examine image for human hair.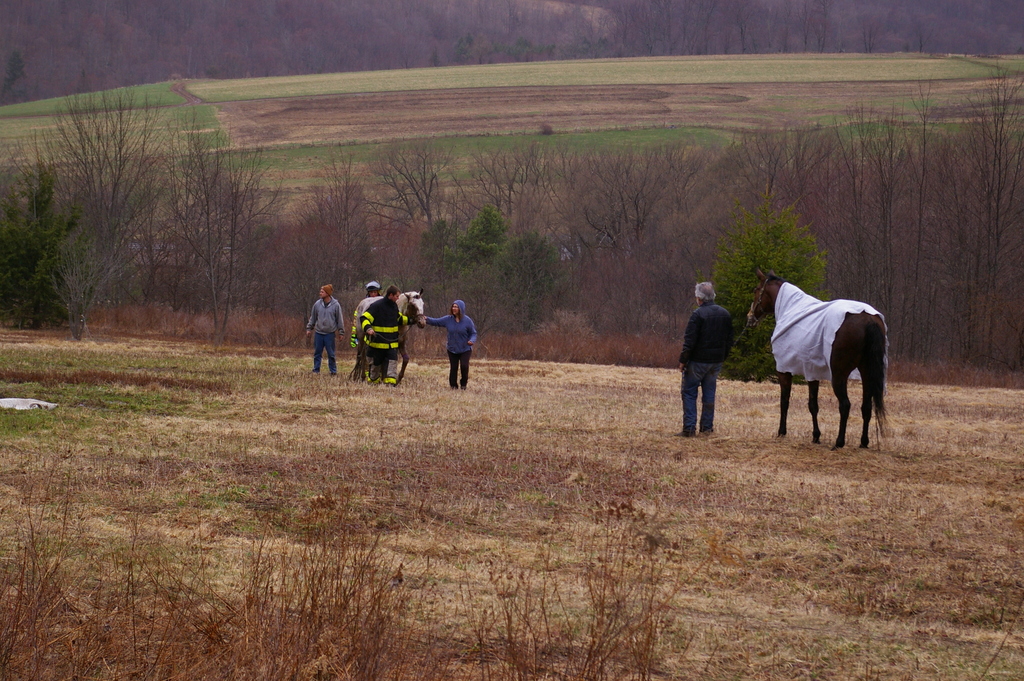
Examination result: region(384, 285, 400, 300).
